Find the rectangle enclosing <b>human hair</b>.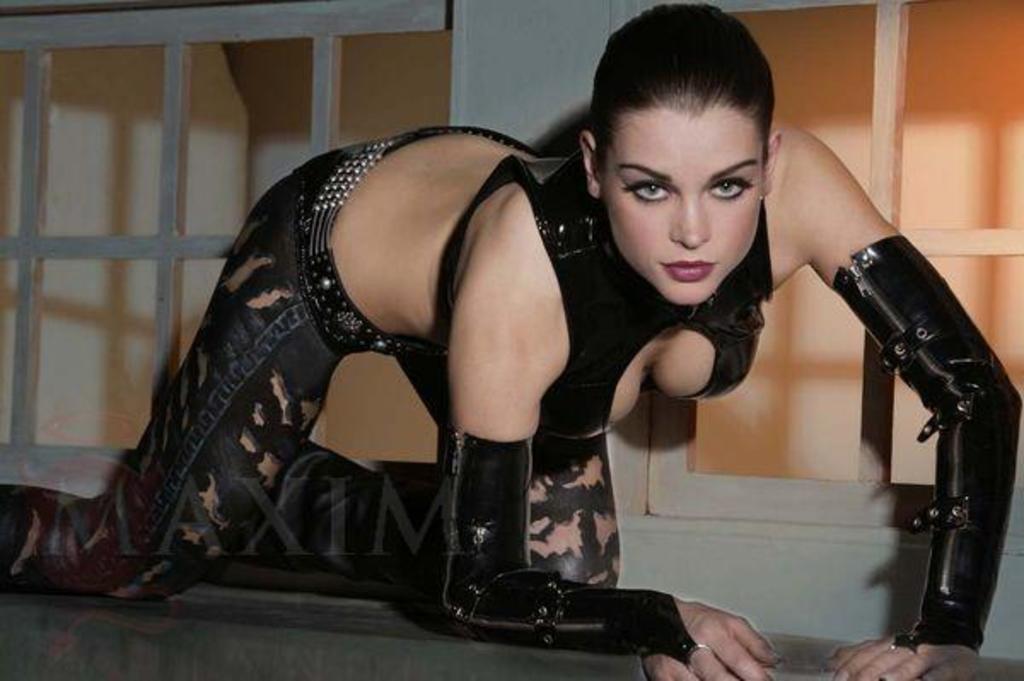
box(587, 10, 790, 213).
